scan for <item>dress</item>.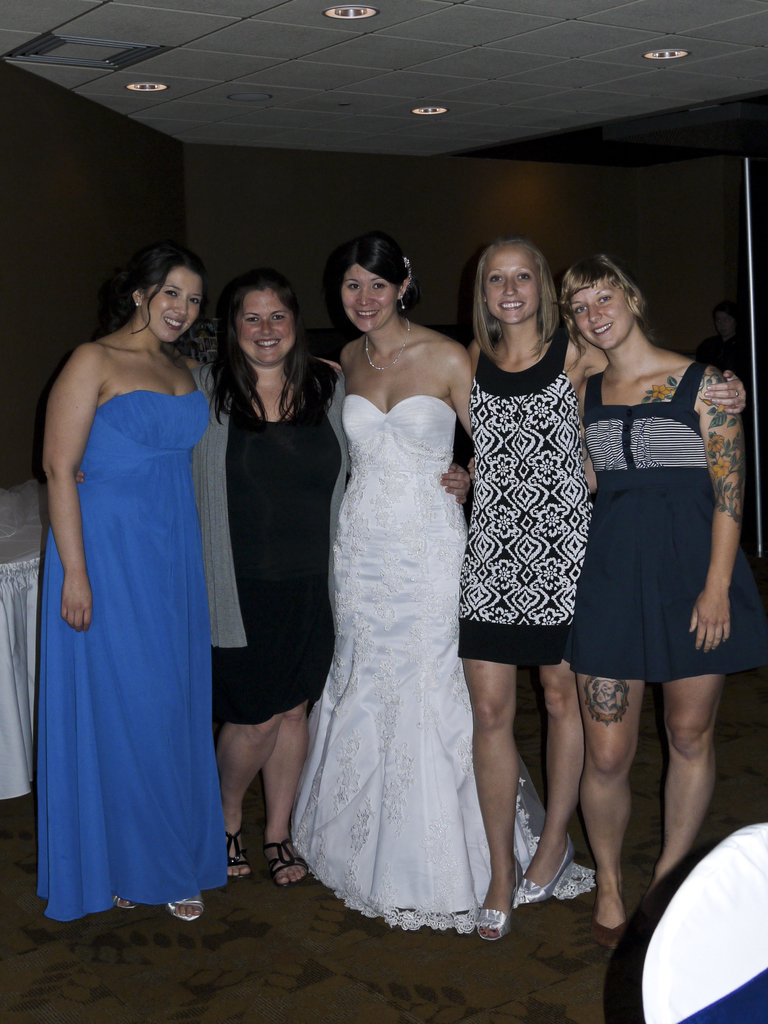
Scan result: 458/330/591/660.
